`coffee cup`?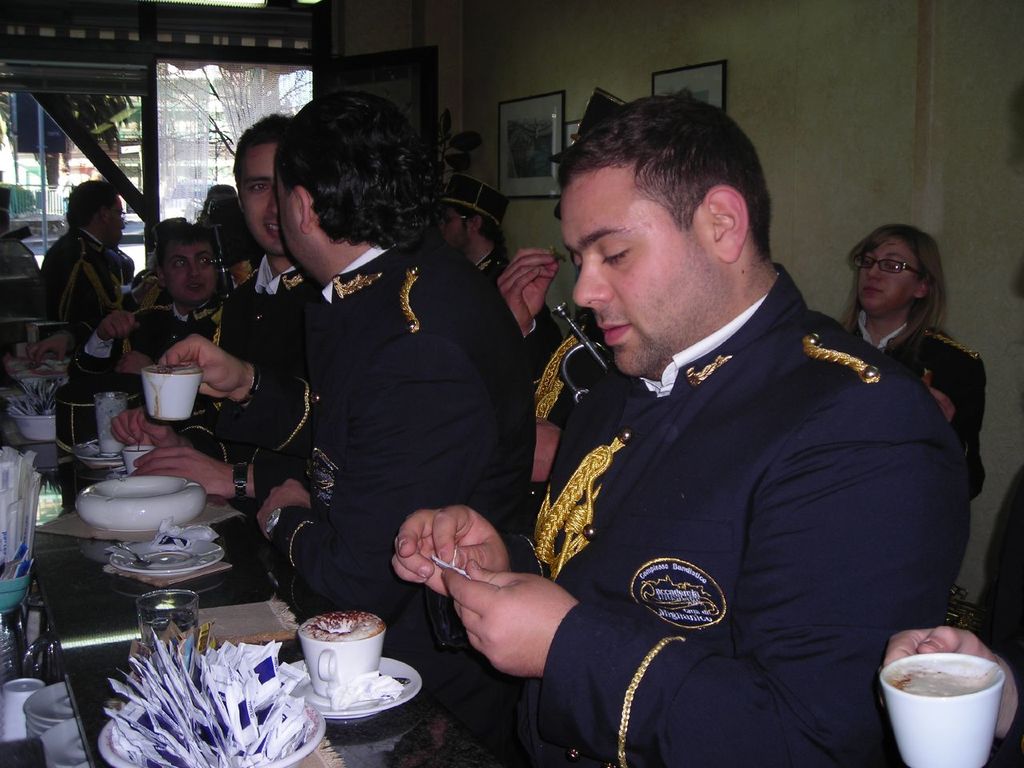
(left=879, top=649, right=1003, bottom=767)
